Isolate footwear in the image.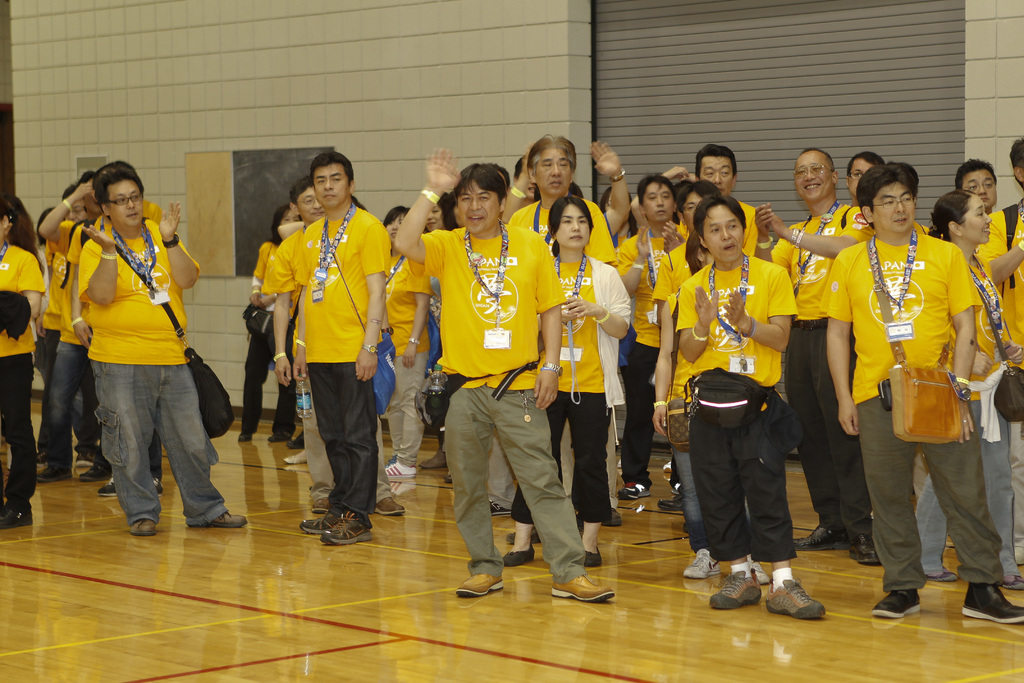
Isolated region: (left=322, top=515, right=373, bottom=547).
